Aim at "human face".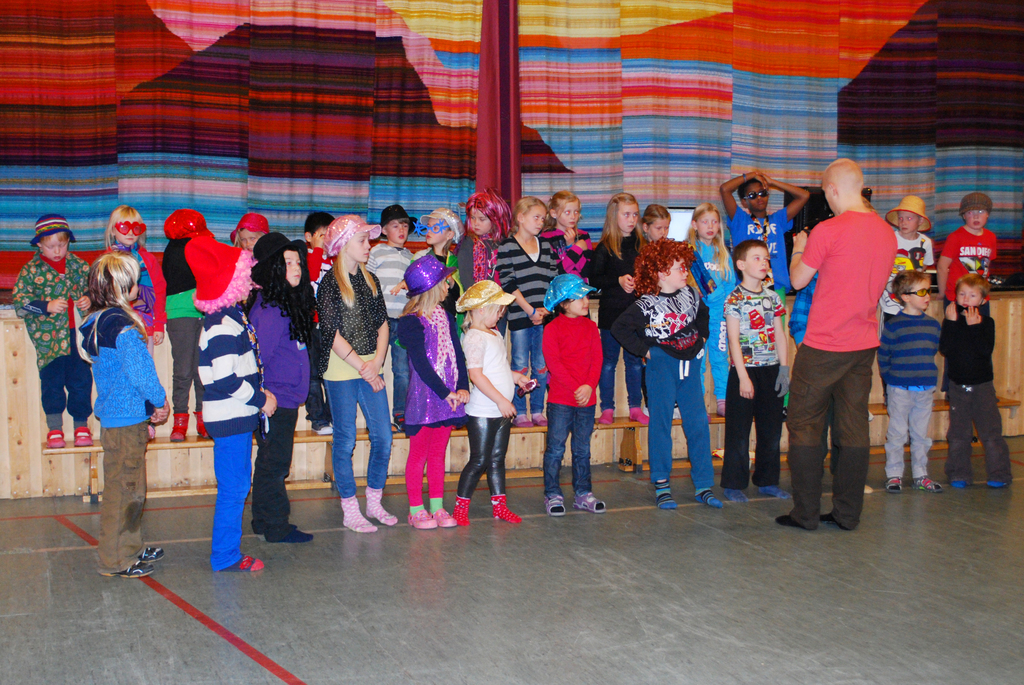
Aimed at BBox(241, 230, 258, 249).
